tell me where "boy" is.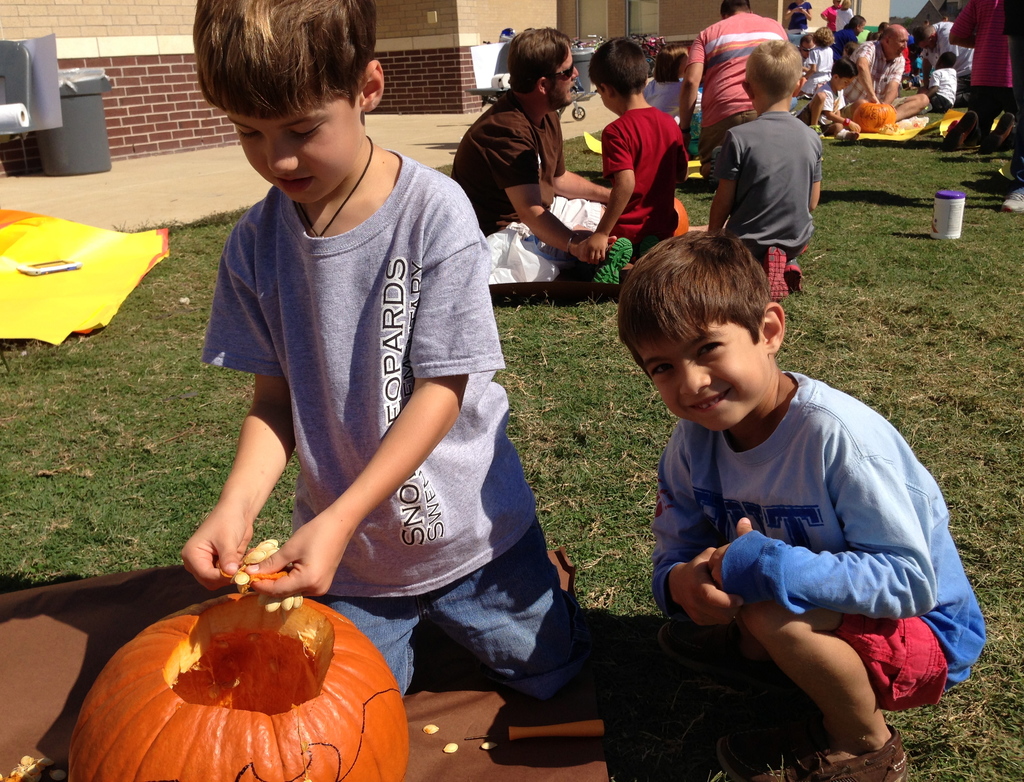
"boy" is at l=607, t=216, r=964, b=749.
